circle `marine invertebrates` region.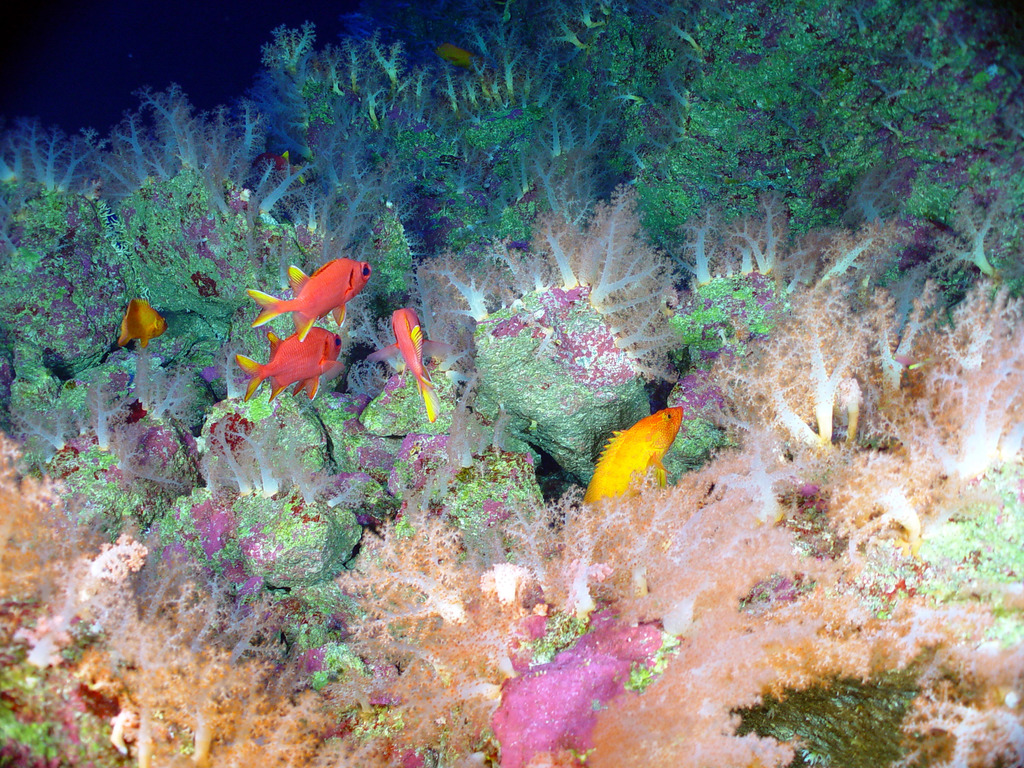
Region: rect(117, 298, 170, 349).
